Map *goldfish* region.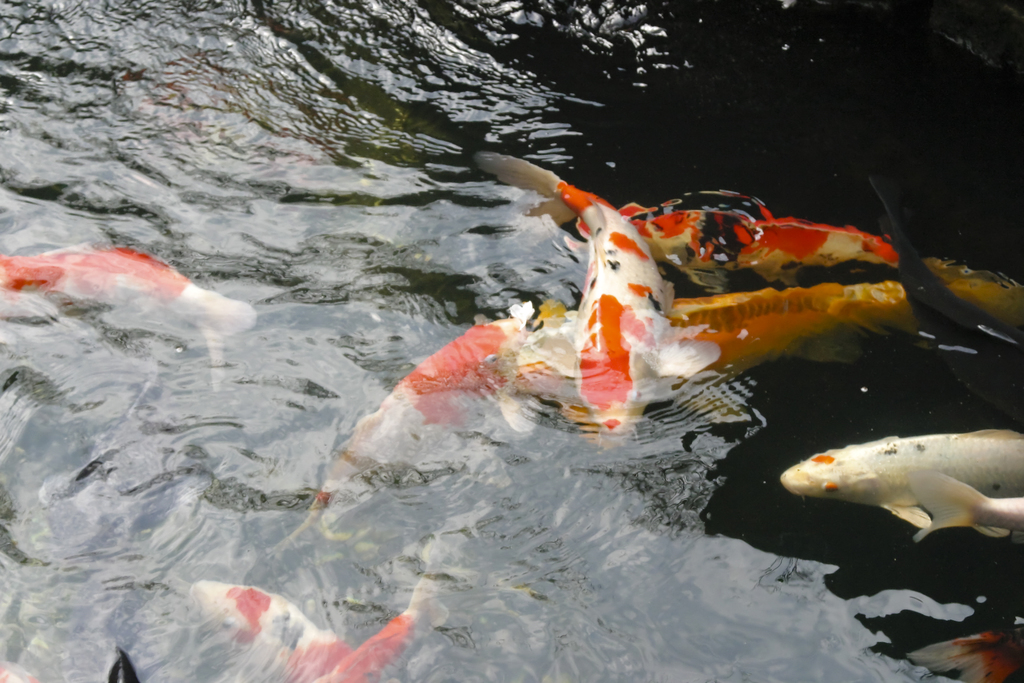
Mapped to Rect(626, 201, 900, 294).
